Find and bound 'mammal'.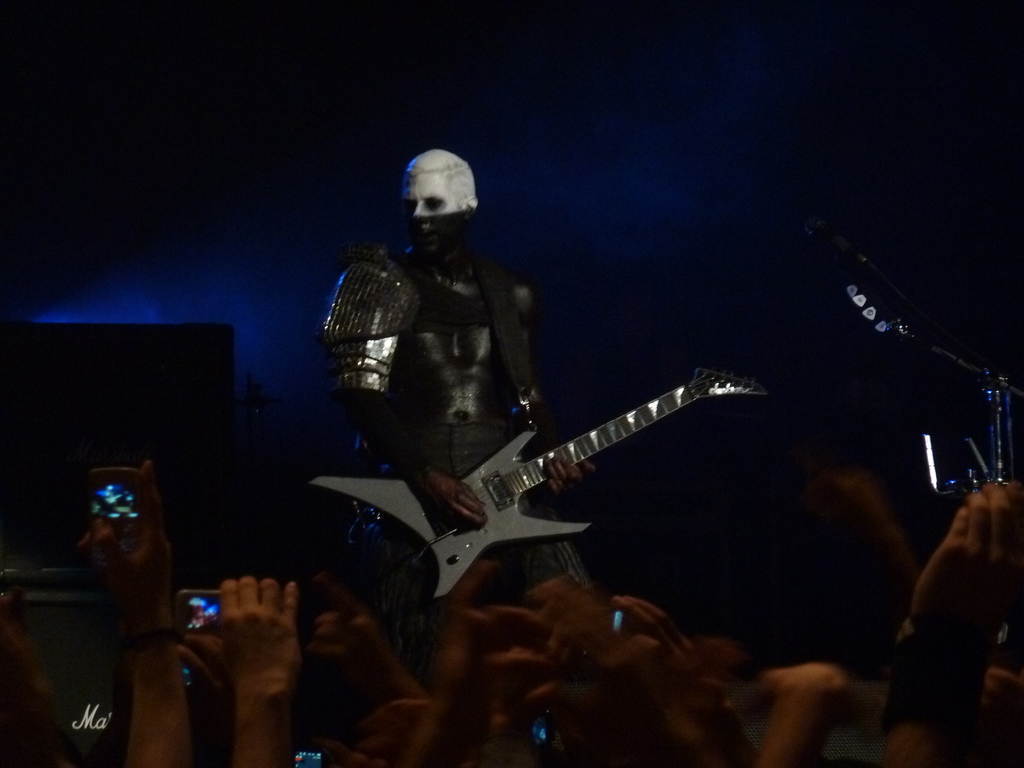
Bound: Rect(296, 140, 593, 637).
